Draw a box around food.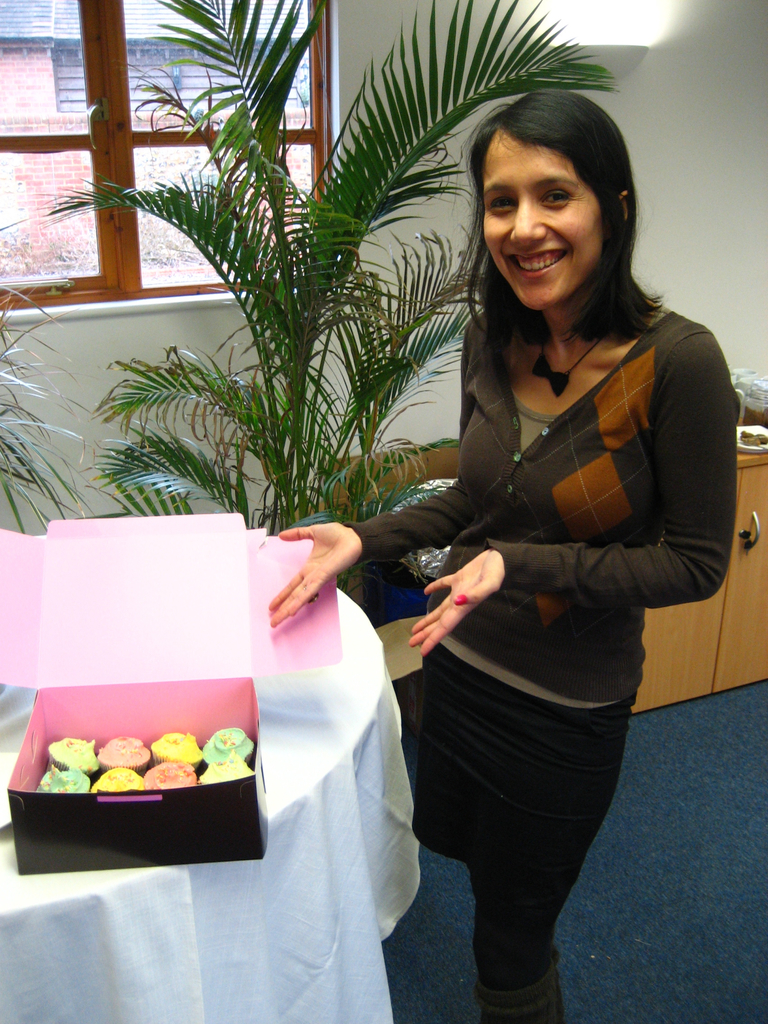
x1=739 y1=429 x2=767 y2=446.
